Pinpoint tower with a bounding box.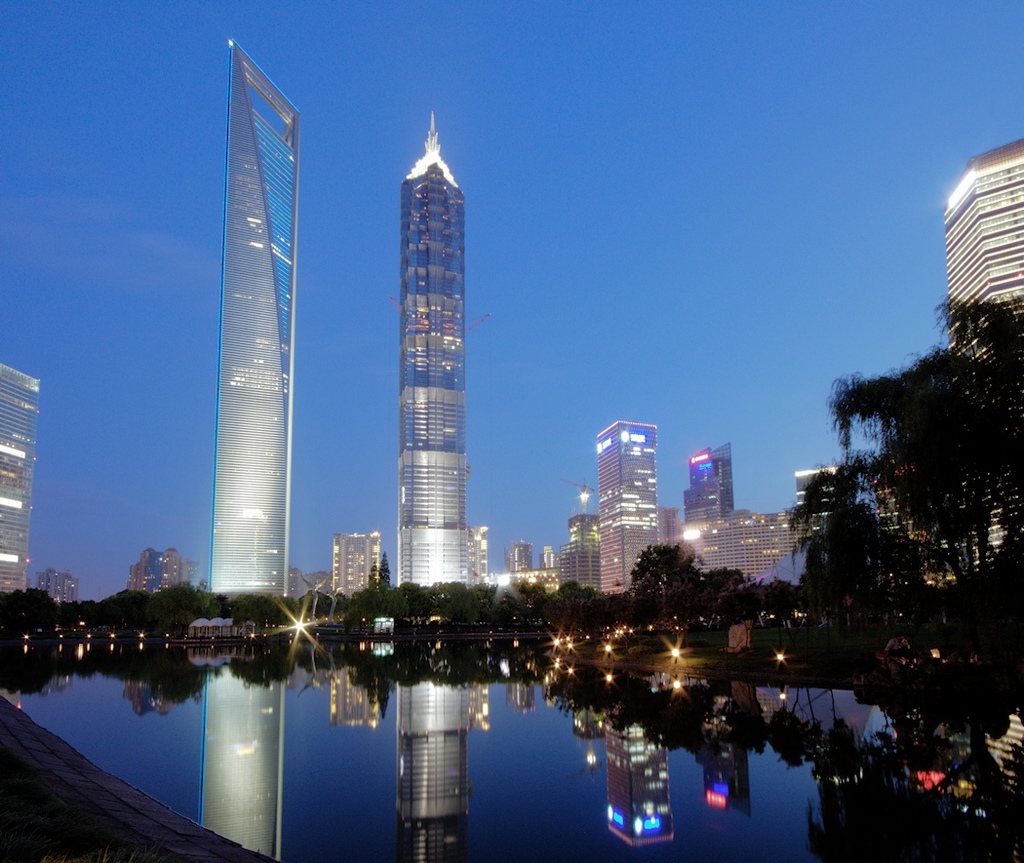
(left=588, top=416, right=654, bottom=592).
